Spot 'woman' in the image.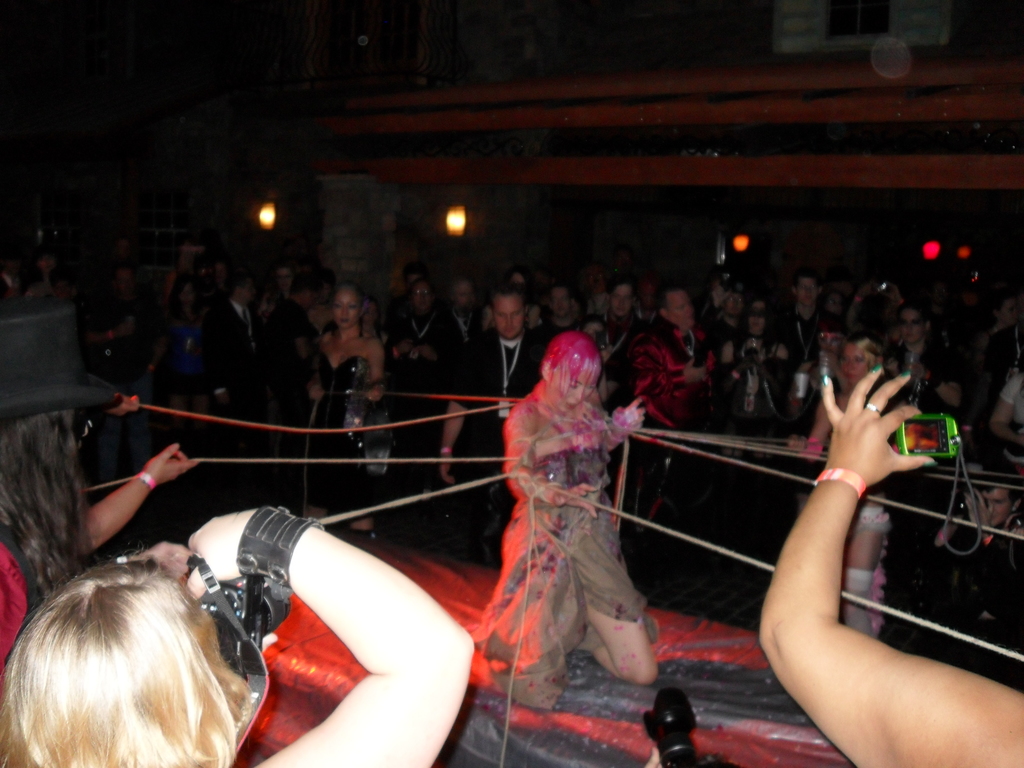
'woman' found at <region>759, 357, 1023, 767</region>.
